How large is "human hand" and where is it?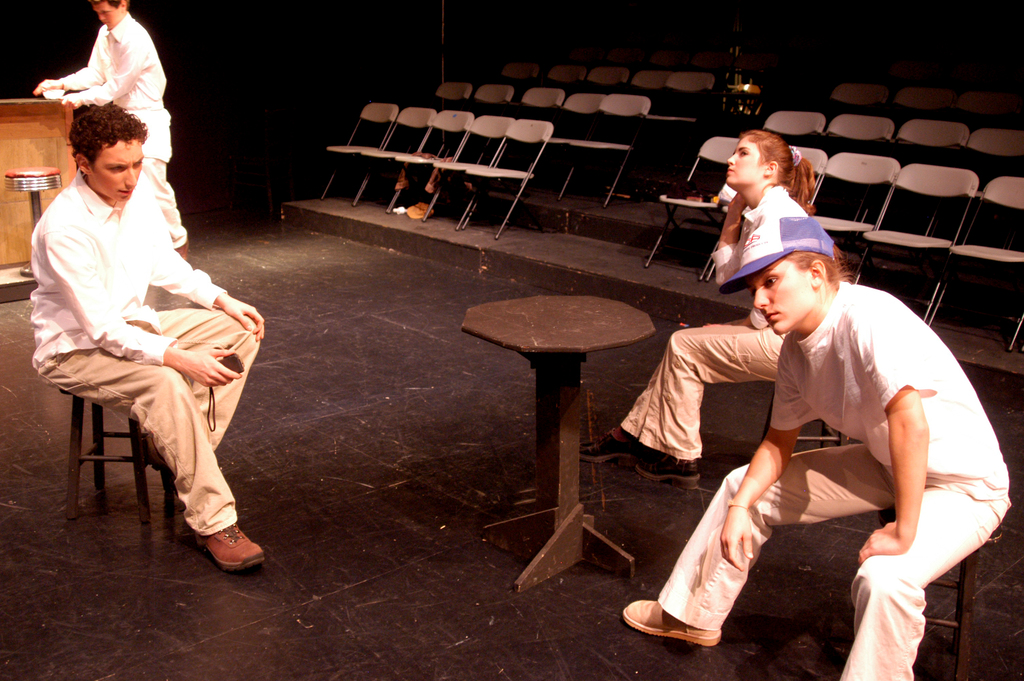
Bounding box: detection(728, 191, 749, 213).
